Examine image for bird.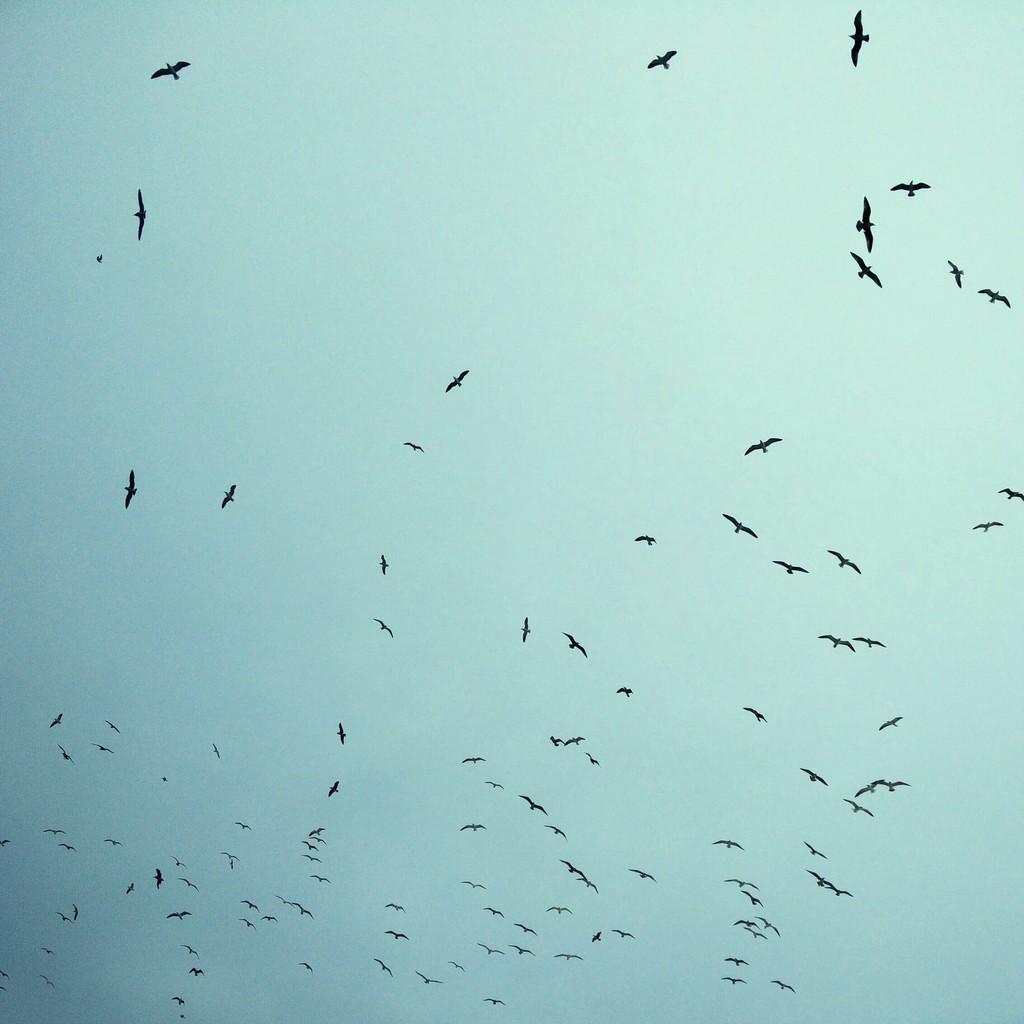
Examination result: [left=879, top=172, right=948, bottom=197].
